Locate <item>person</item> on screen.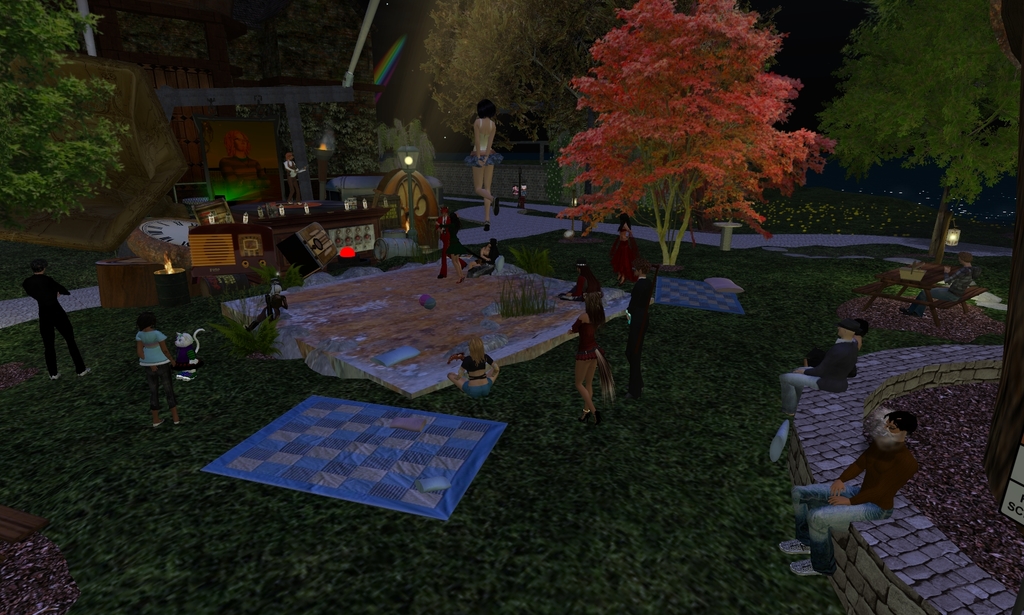
On screen at box(218, 130, 271, 193).
